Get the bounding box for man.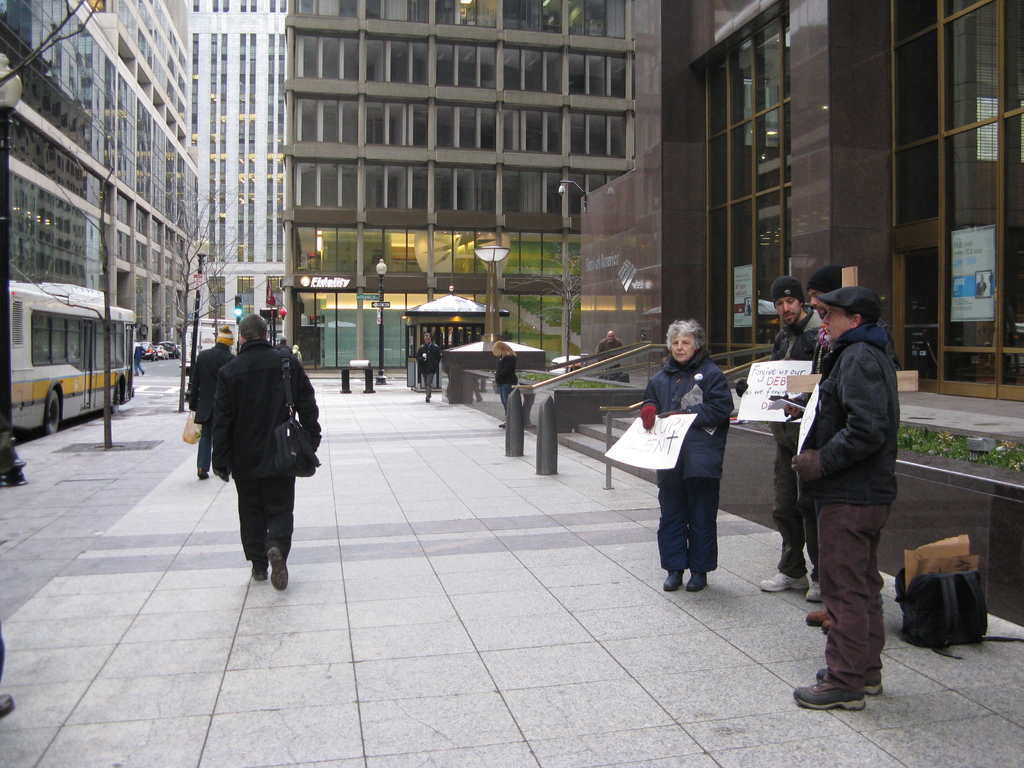
bbox=[189, 329, 232, 480].
